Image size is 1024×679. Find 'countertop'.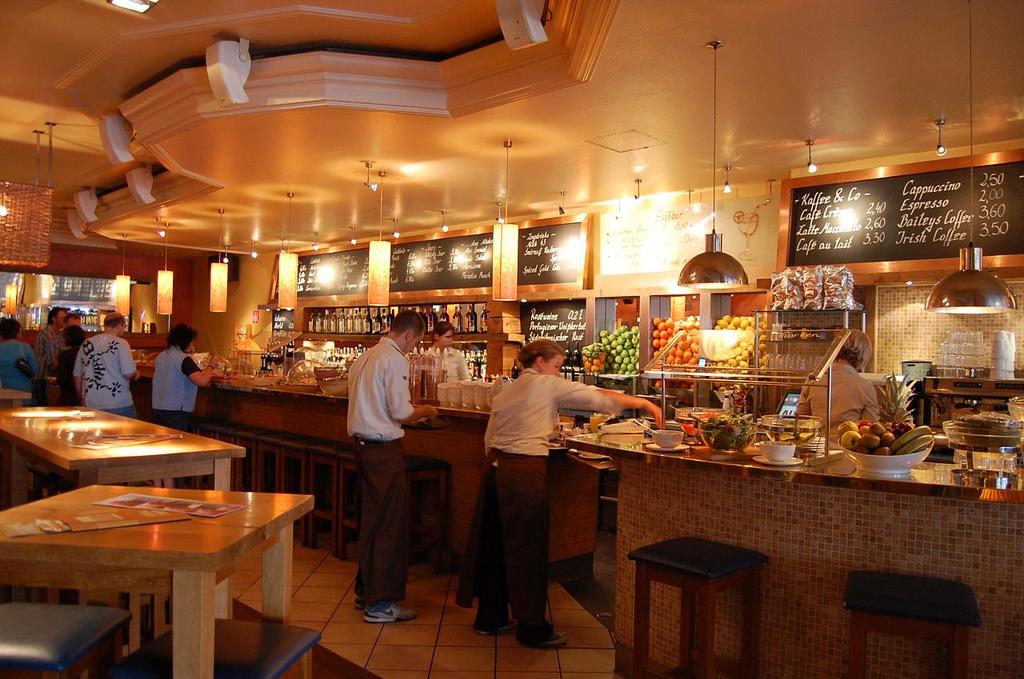
bbox=[562, 417, 1023, 678].
